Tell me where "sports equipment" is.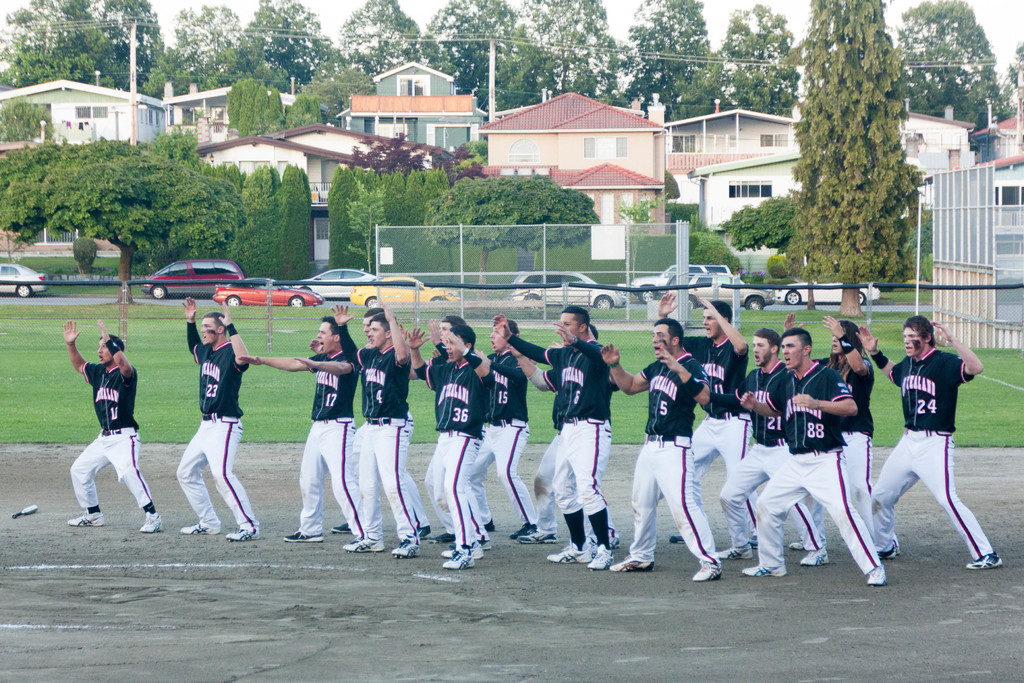
"sports equipment" is at Rect(223, 531, 259, 540).
